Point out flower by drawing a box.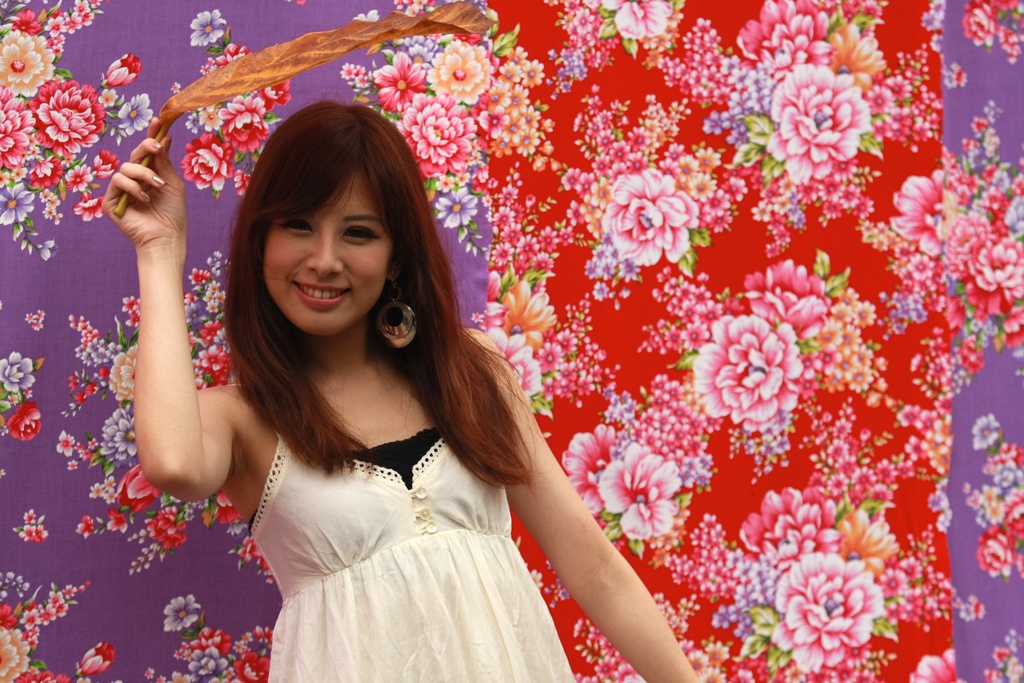
pyautogui.locateOnScreen(693, 174, 717, 205).
